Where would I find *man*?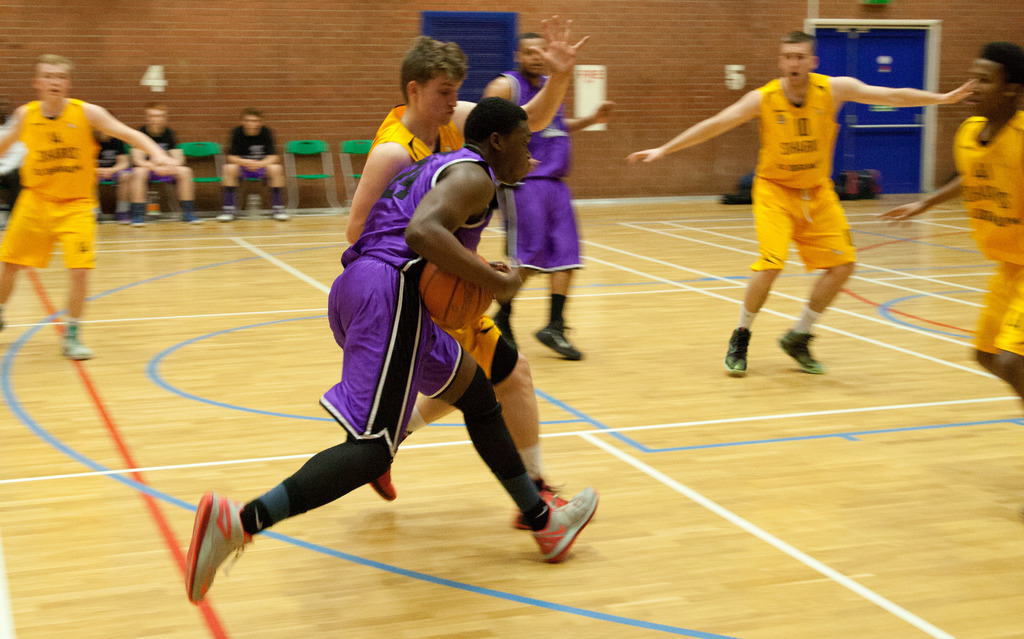
At 77:119:133:239.
